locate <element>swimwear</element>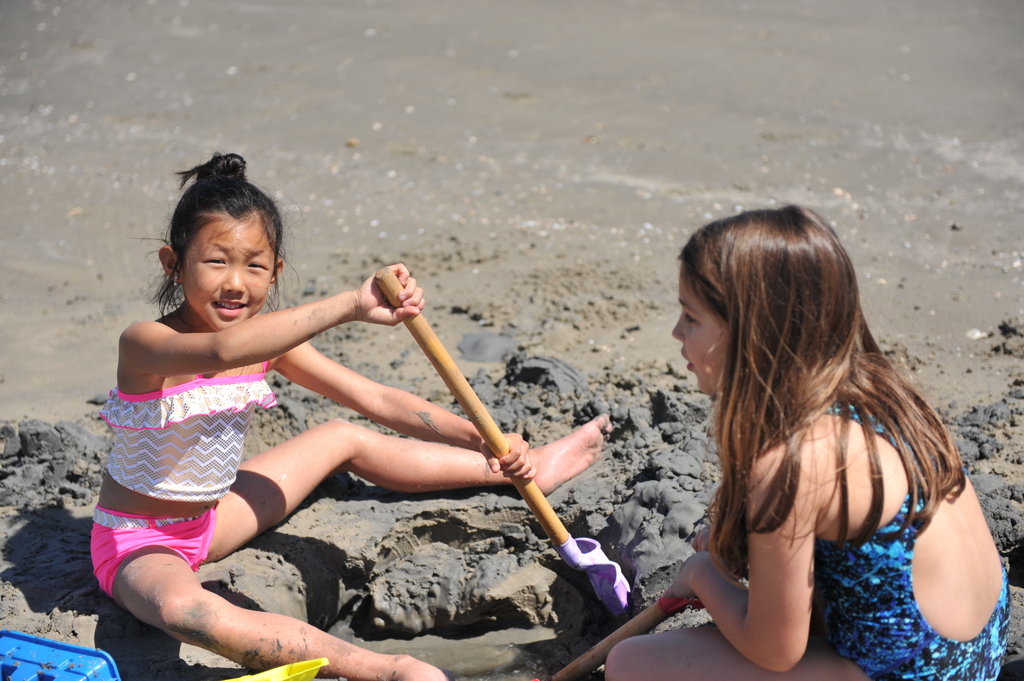
(776,398,1011,680)
